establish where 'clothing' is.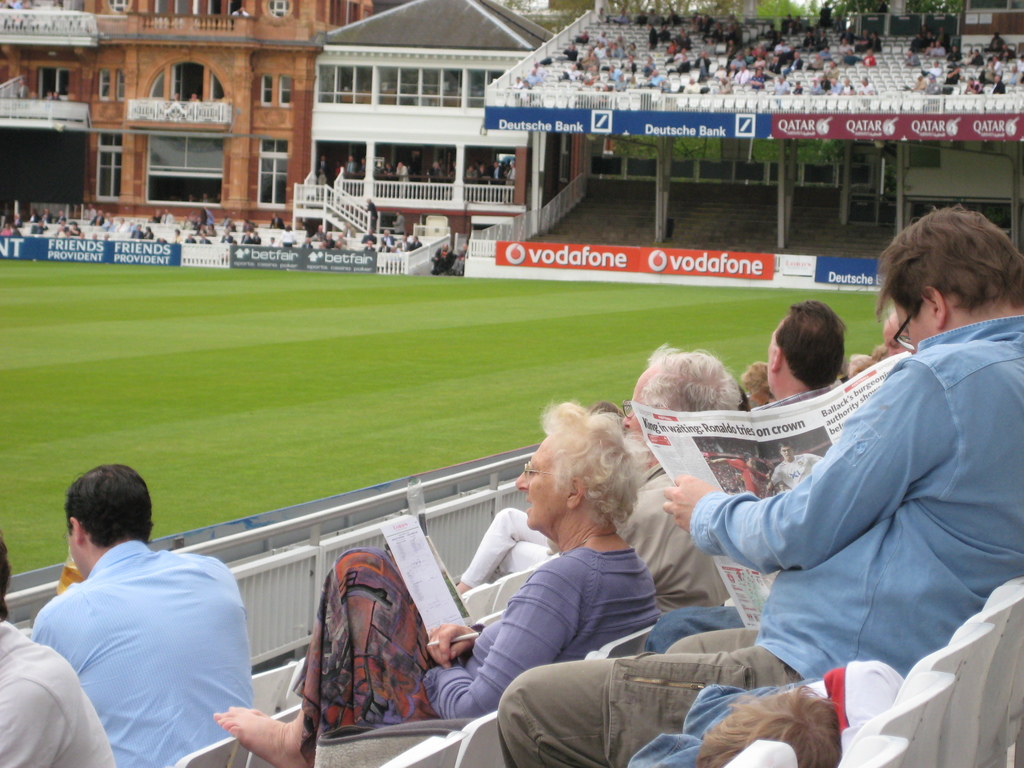
Established at select_region(614, 461, 729, 616).
